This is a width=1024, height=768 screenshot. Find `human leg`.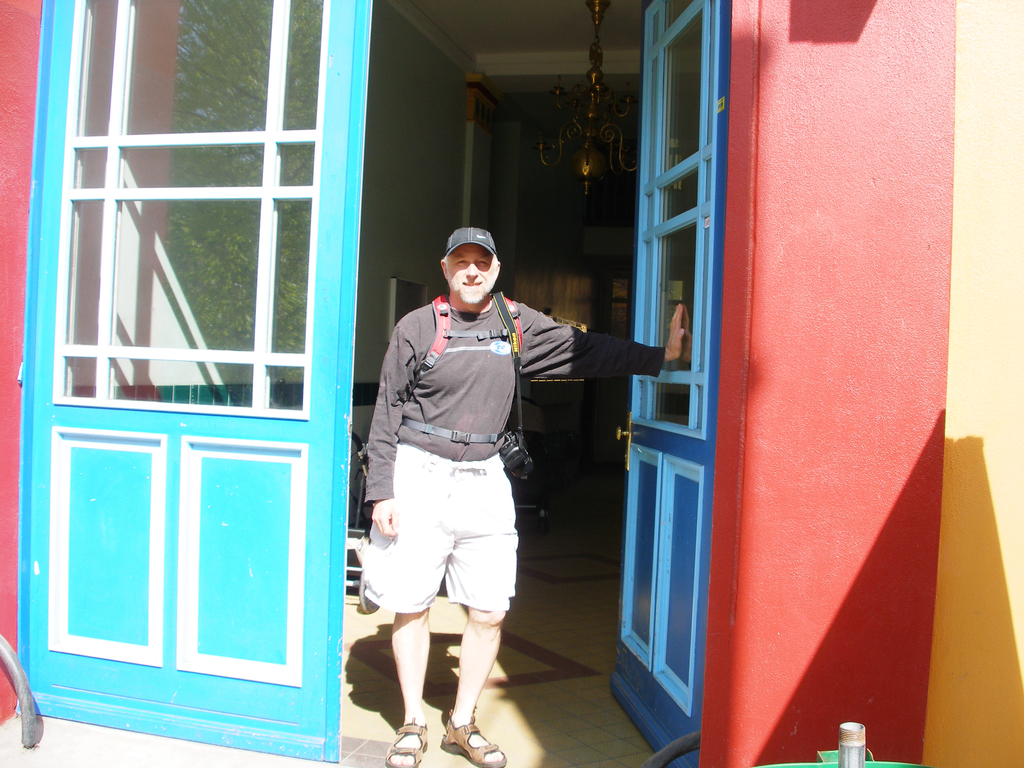
Bounding box: <bbox>440, 451, 518, 765</bbox>.
